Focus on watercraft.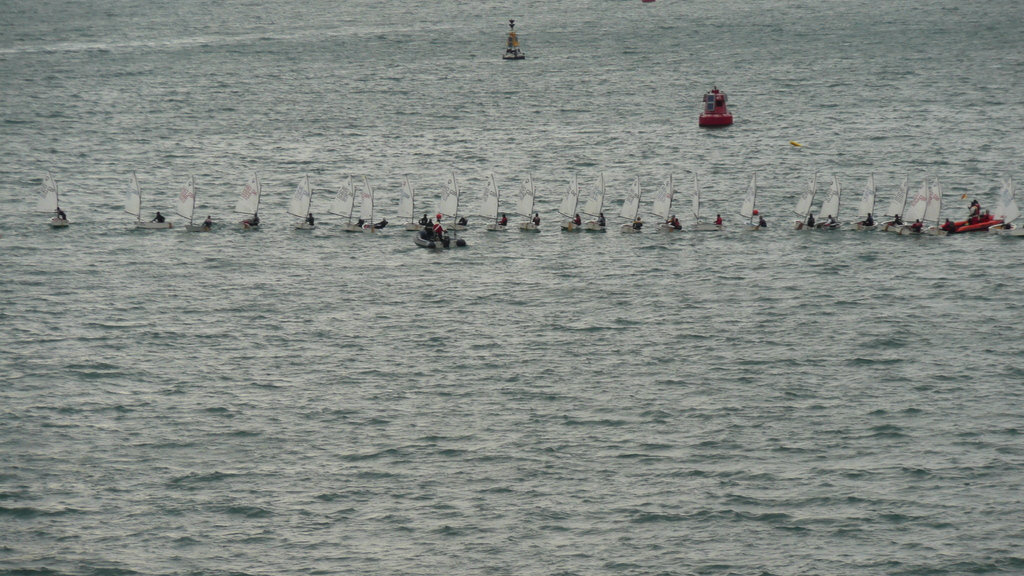
Focused at <region>49, 178, 74, 233</region>.
